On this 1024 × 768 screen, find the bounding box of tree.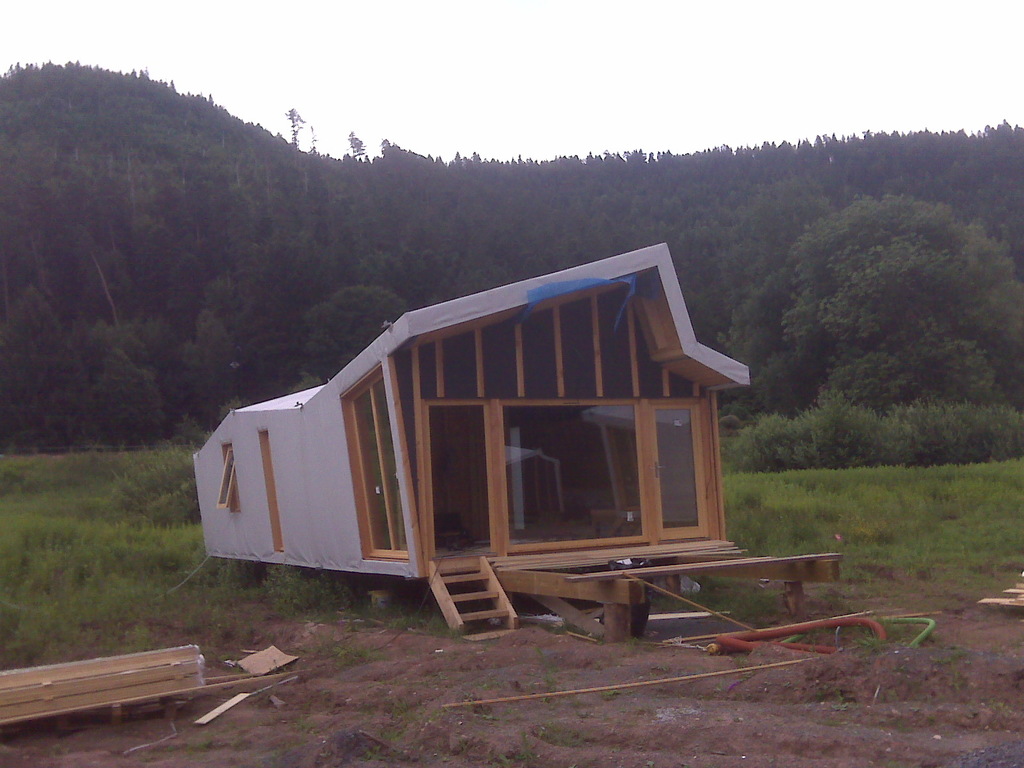
Bounding box: x1=344, y1=129, x2=364, y2=157.
